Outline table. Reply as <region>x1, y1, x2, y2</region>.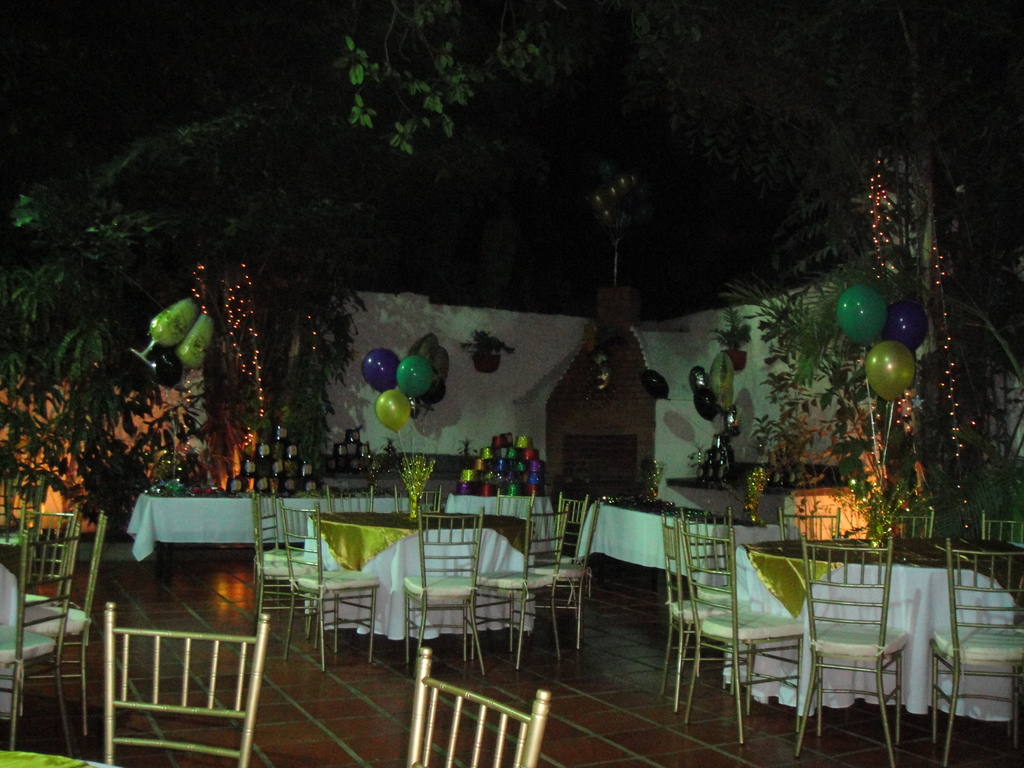
<region>724, 534, 1017, 718</region>.
